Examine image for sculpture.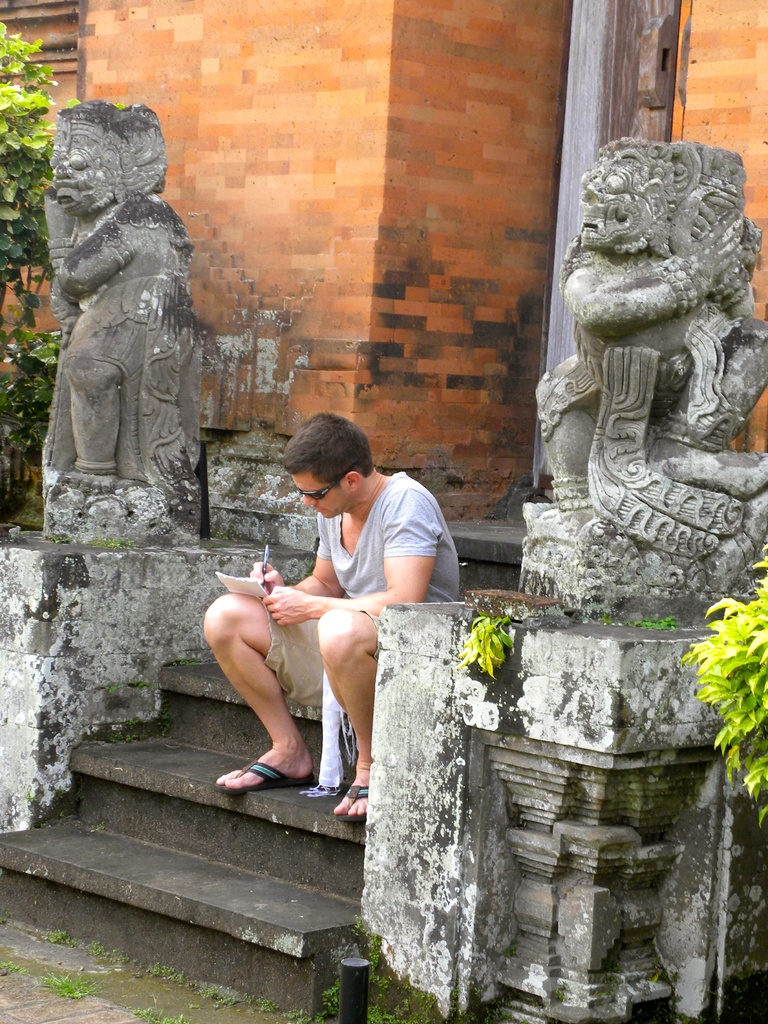
Examination result: <region>529, 132, 755, 612</region>.
